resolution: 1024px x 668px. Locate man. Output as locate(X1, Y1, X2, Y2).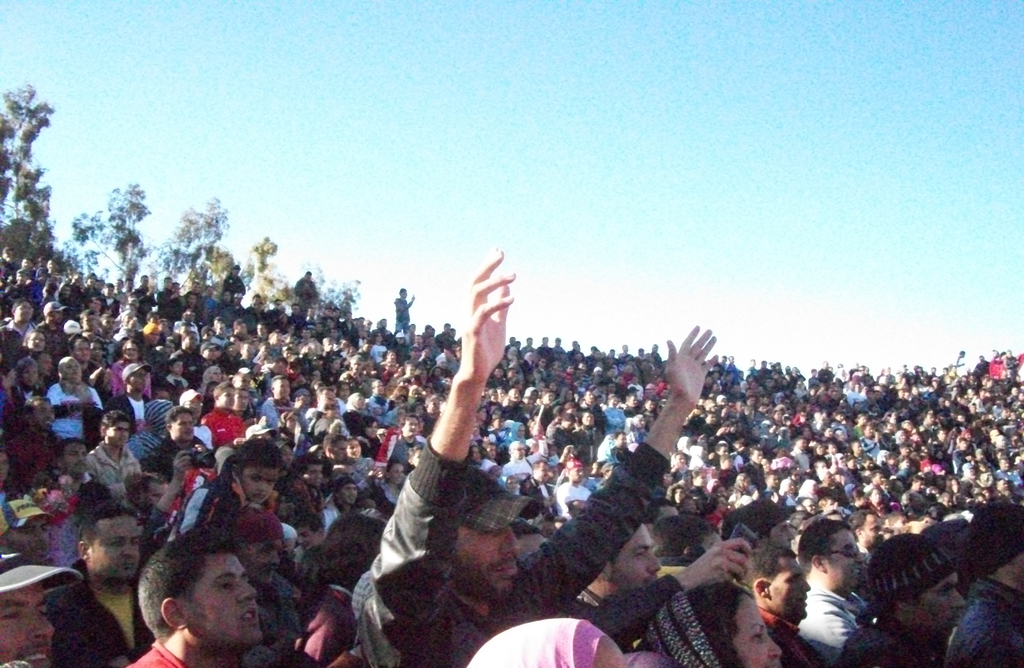
locate(31, 294, 69, 370).
